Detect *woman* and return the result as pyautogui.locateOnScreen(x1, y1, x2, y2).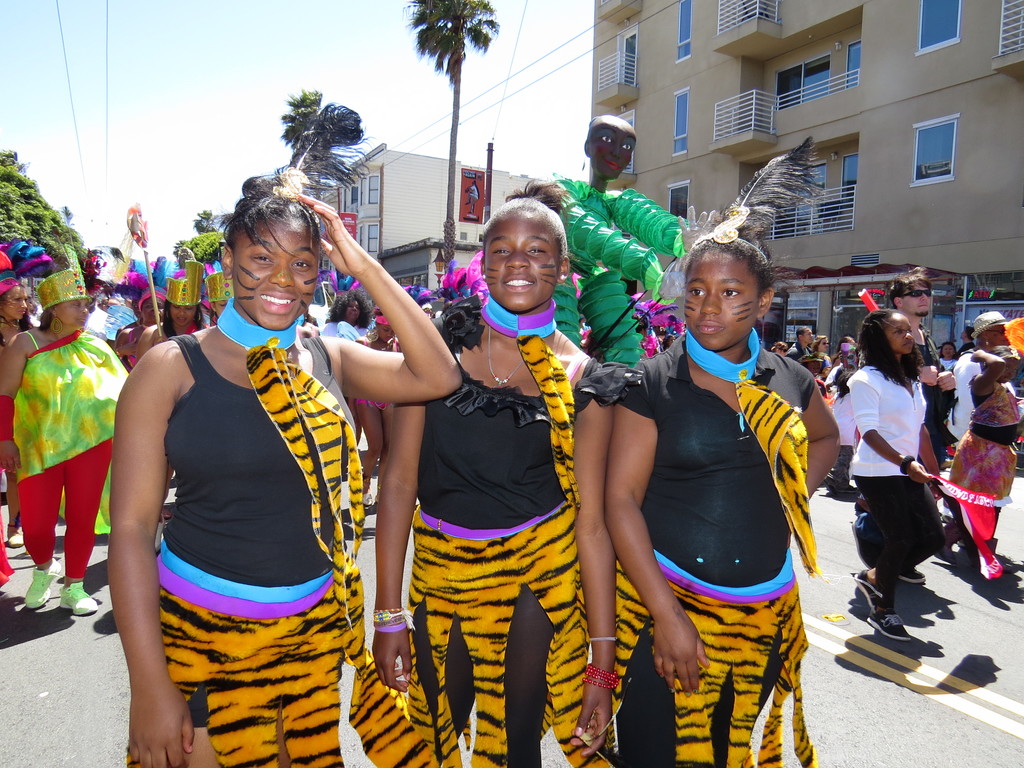
pyautogui.locateOnScreen(356, 306, 421, 520).
